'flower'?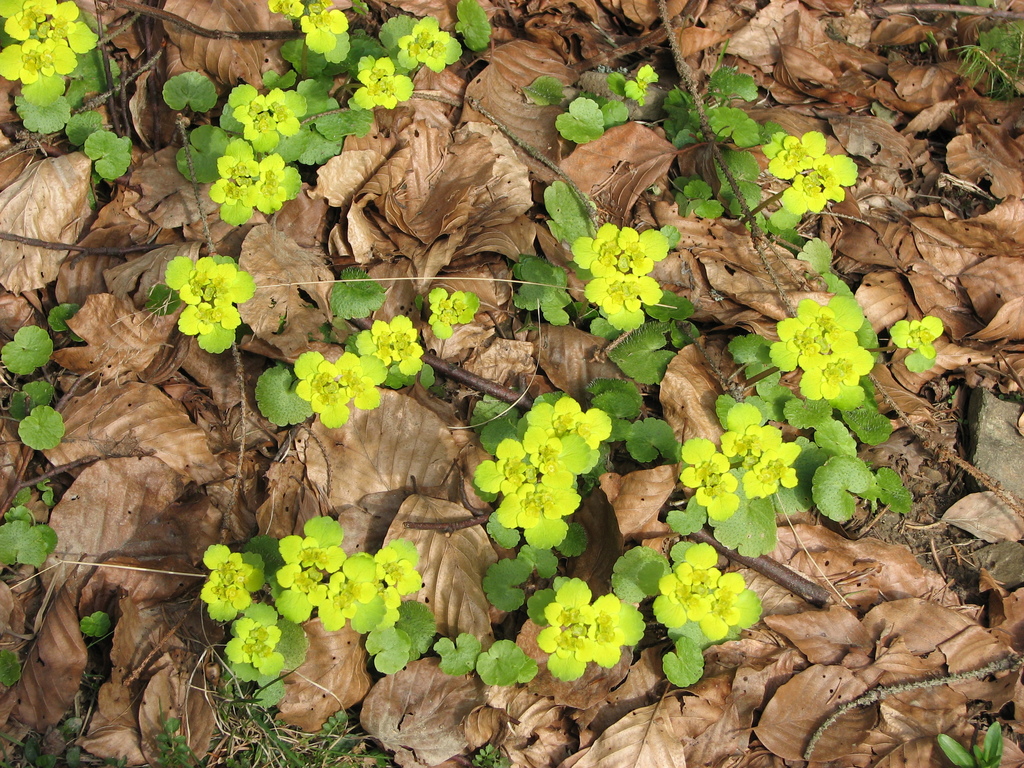
[534,399,618,446]
